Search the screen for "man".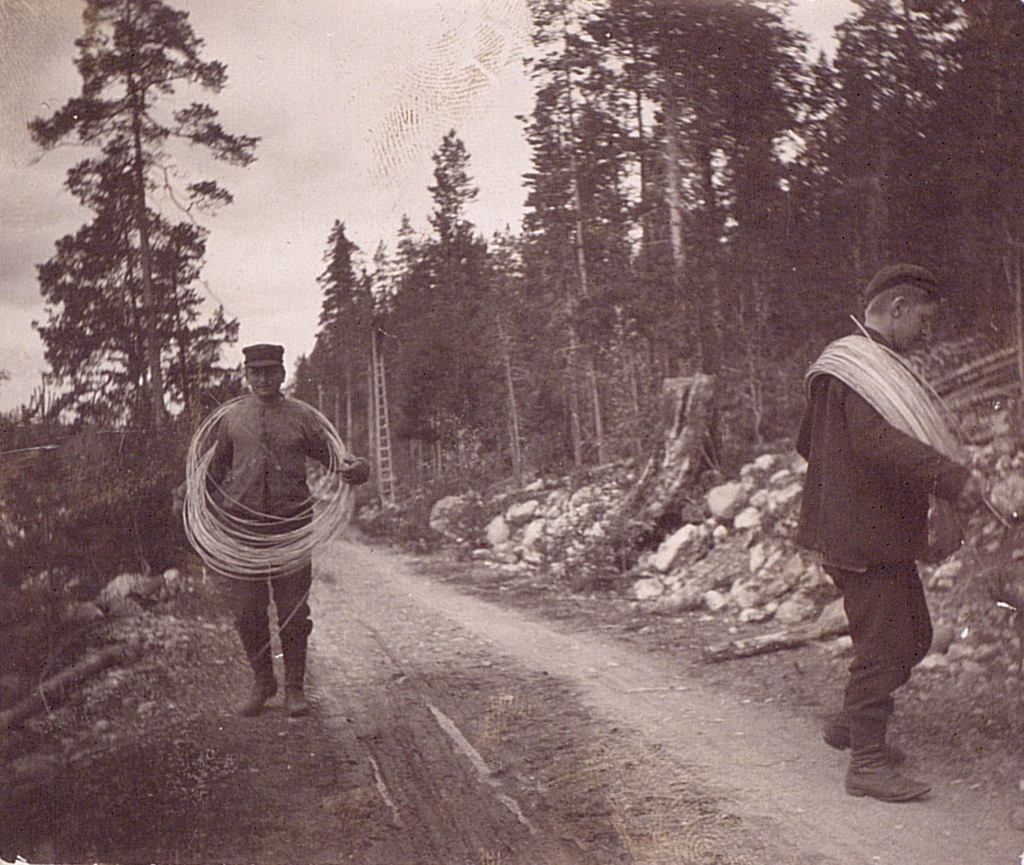
Found at crop(785, 249, 981, 800).
